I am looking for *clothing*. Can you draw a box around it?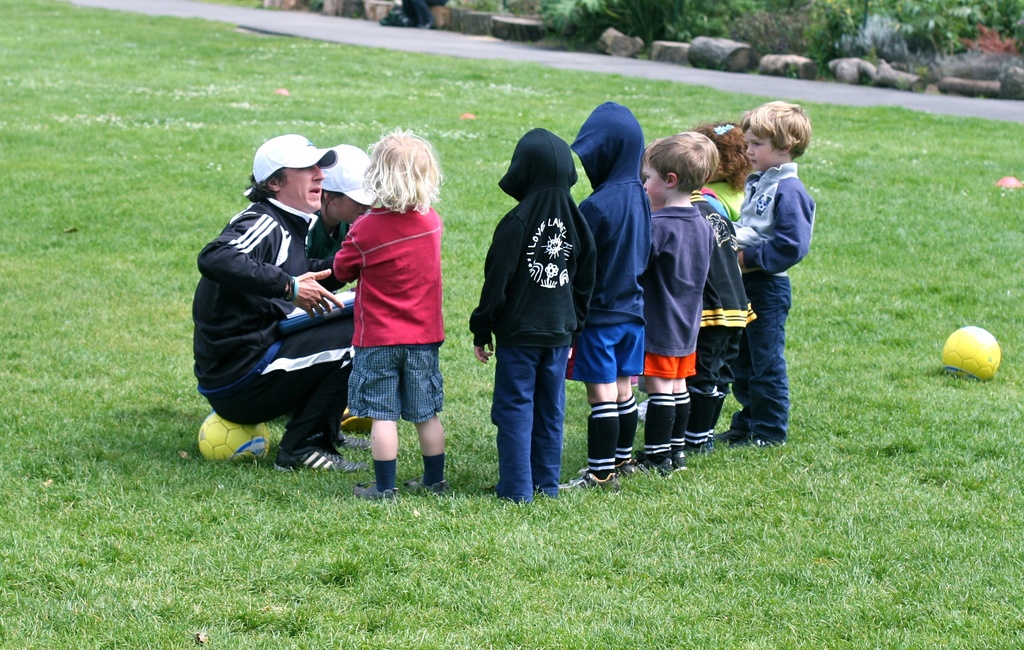
Sure, the bounding box is {"left": 196, "top": 191, "right": 366, "bottom": 467}.
